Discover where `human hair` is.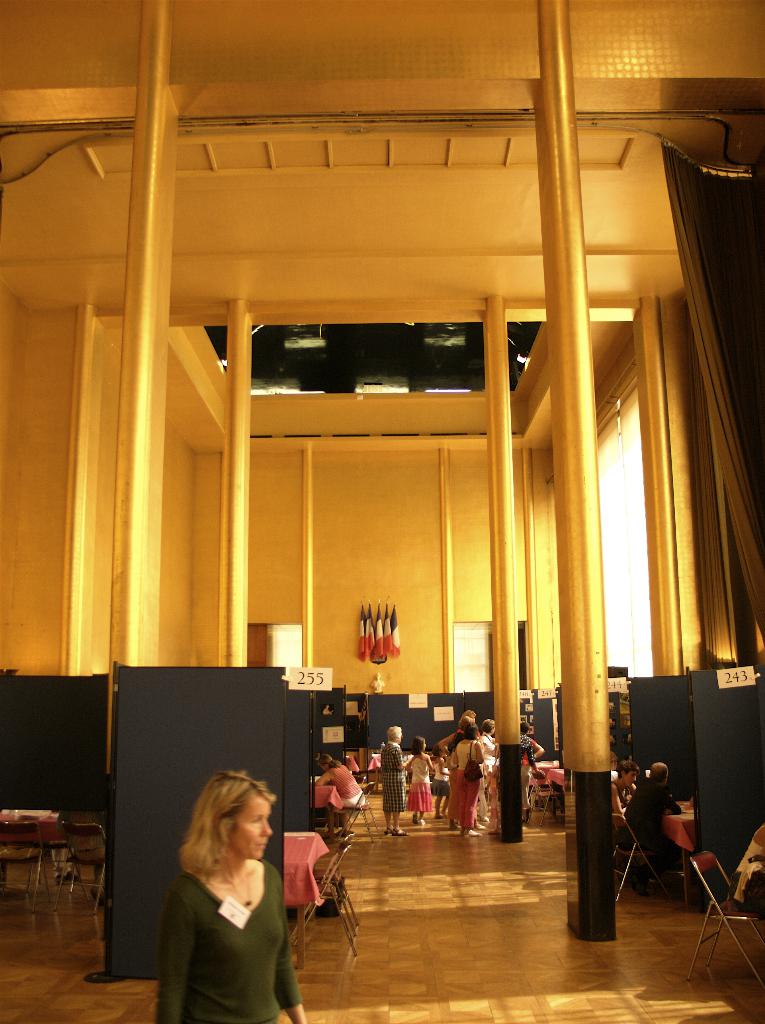
Discovered at bbox=[481, 717, 494, 735].
